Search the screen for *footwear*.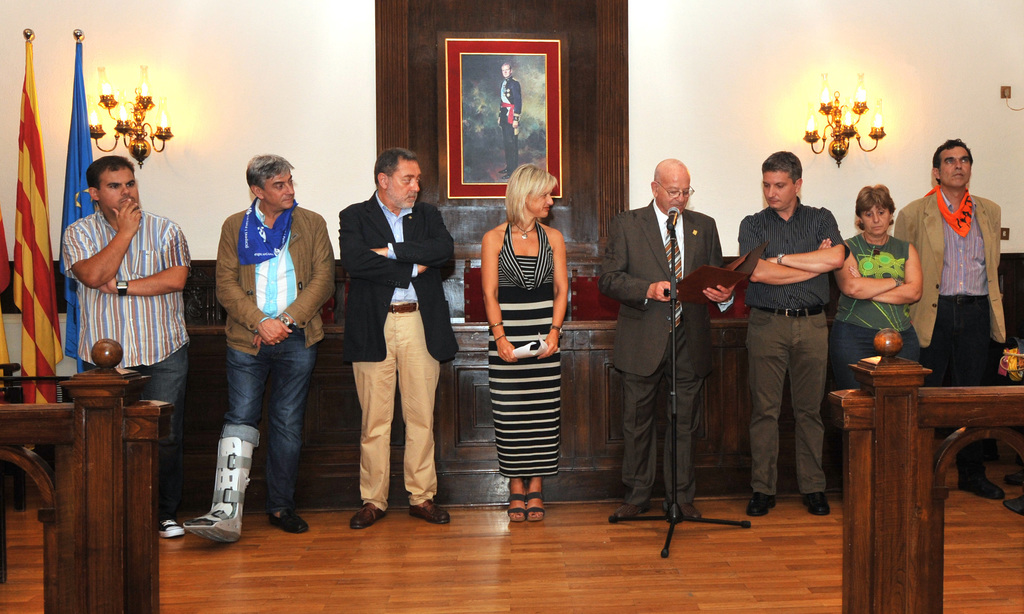
Found at <box>407,492,448,528</box>.
